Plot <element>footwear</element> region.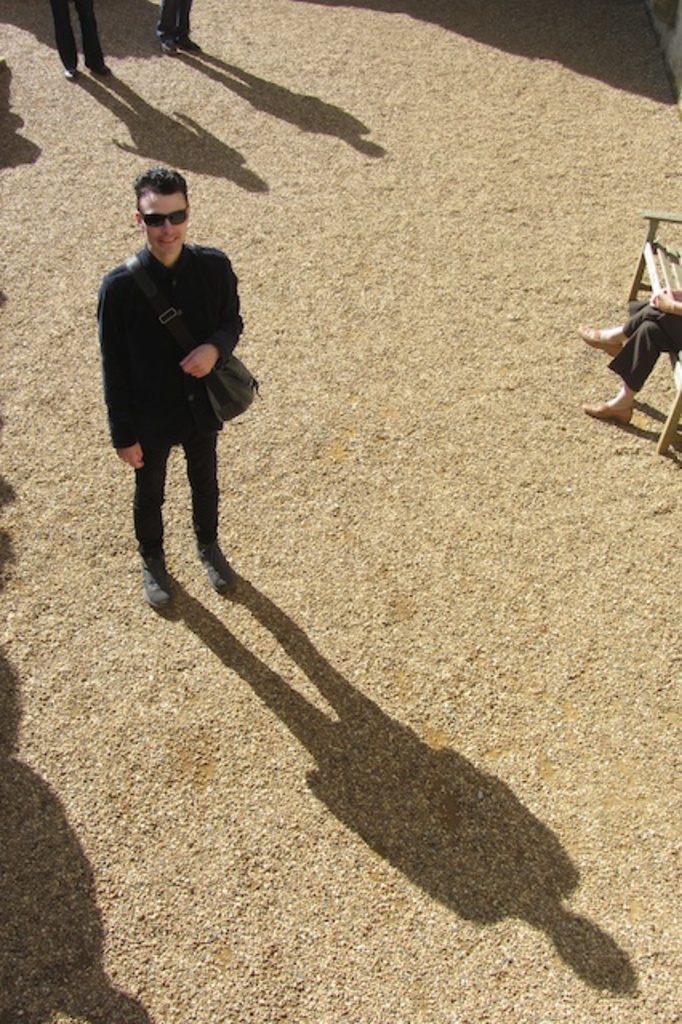
Plotted at 192,538,235,597.
